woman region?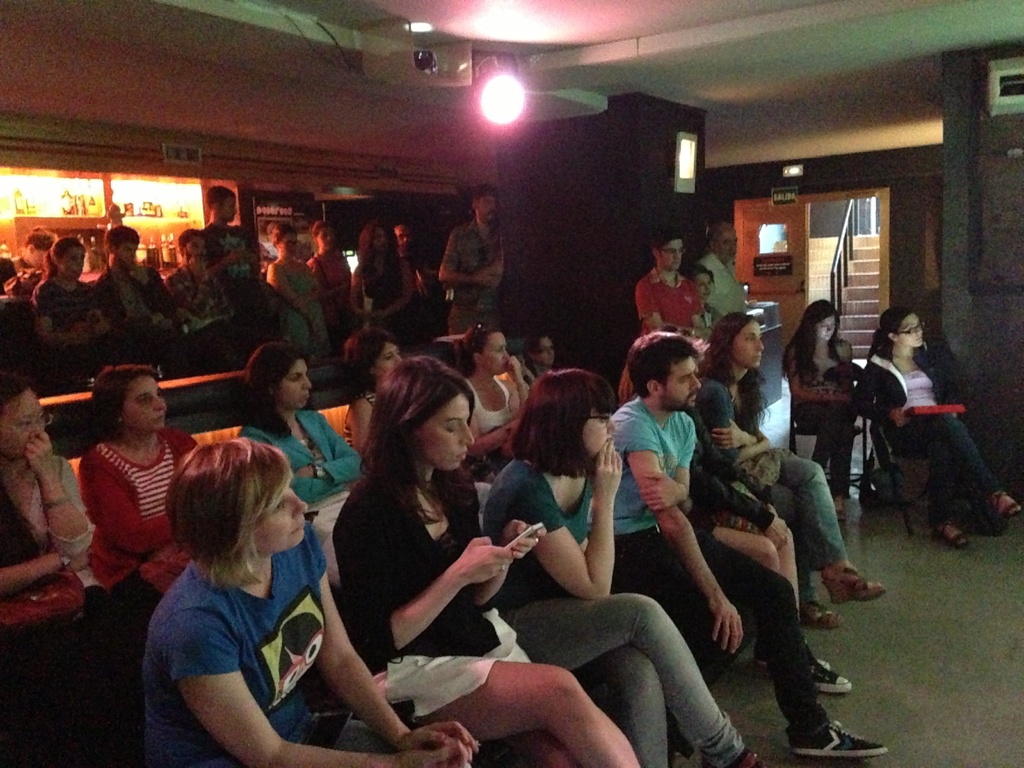
x1=89, y1=365, x2=202, y2=636
